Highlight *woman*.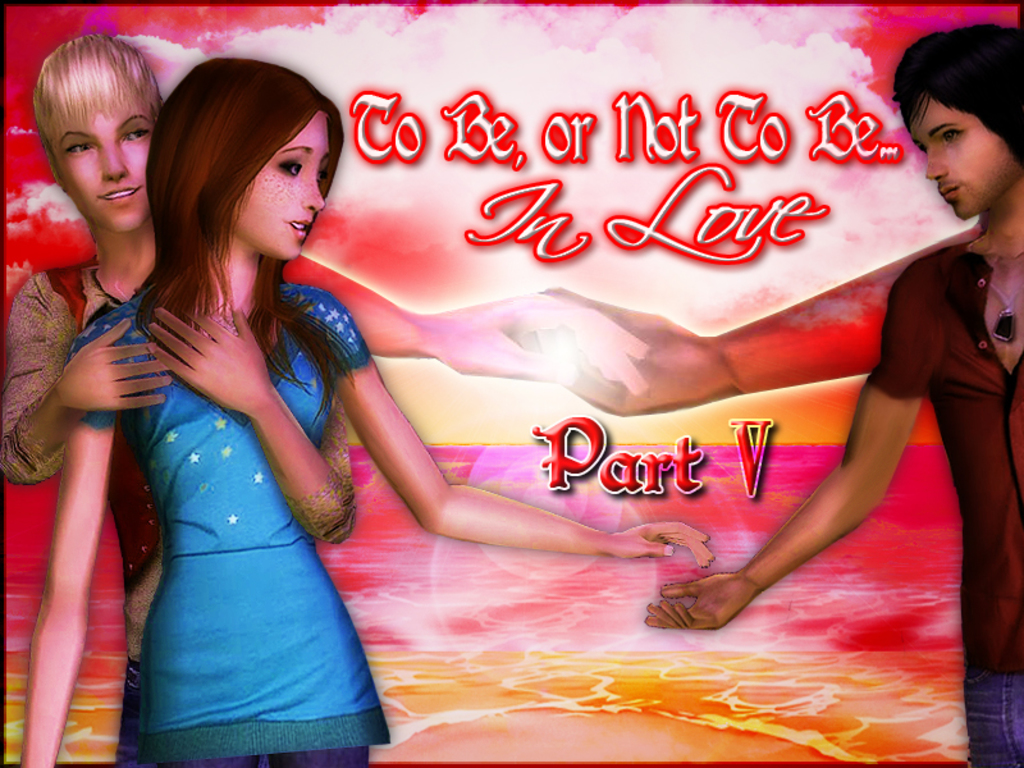
Highlighted region: locate(26, 55, 713, 767).
